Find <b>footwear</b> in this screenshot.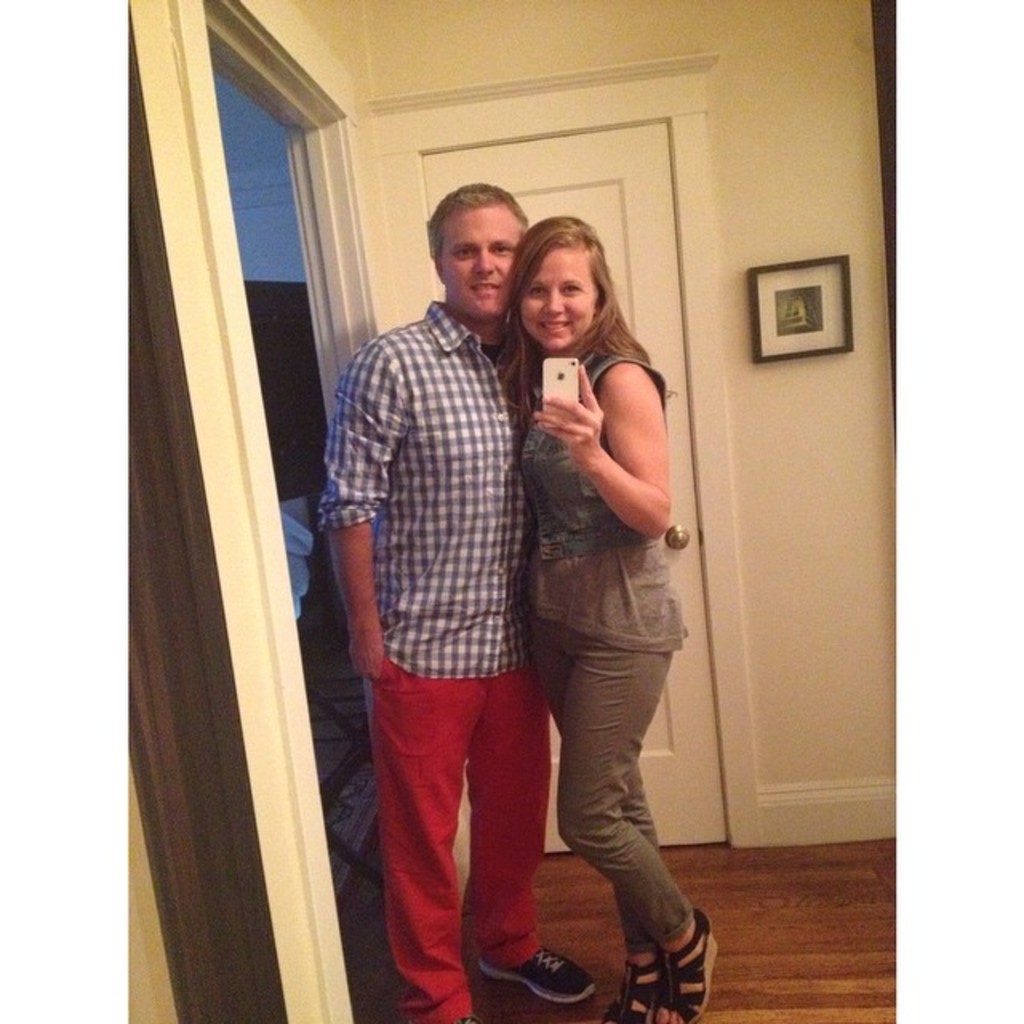
The bounding box for <b>footwear</b> is {"x1": 656, "y1": 910, "x2": 715, "y2": 1022}.
